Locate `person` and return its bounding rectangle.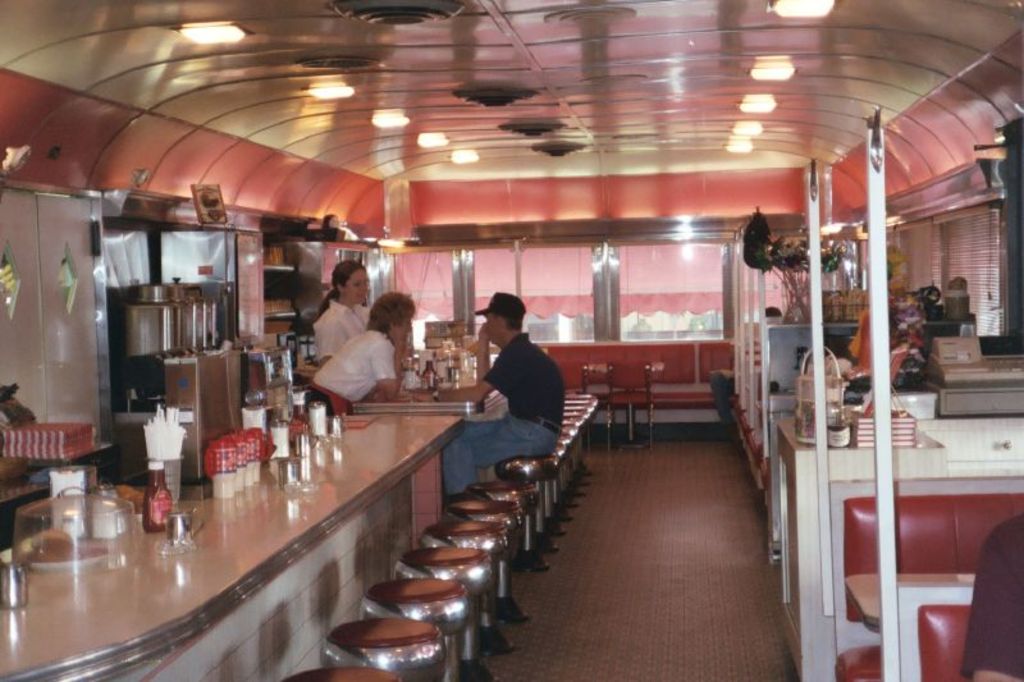
<region>413, 289, 567, 496</region>.
